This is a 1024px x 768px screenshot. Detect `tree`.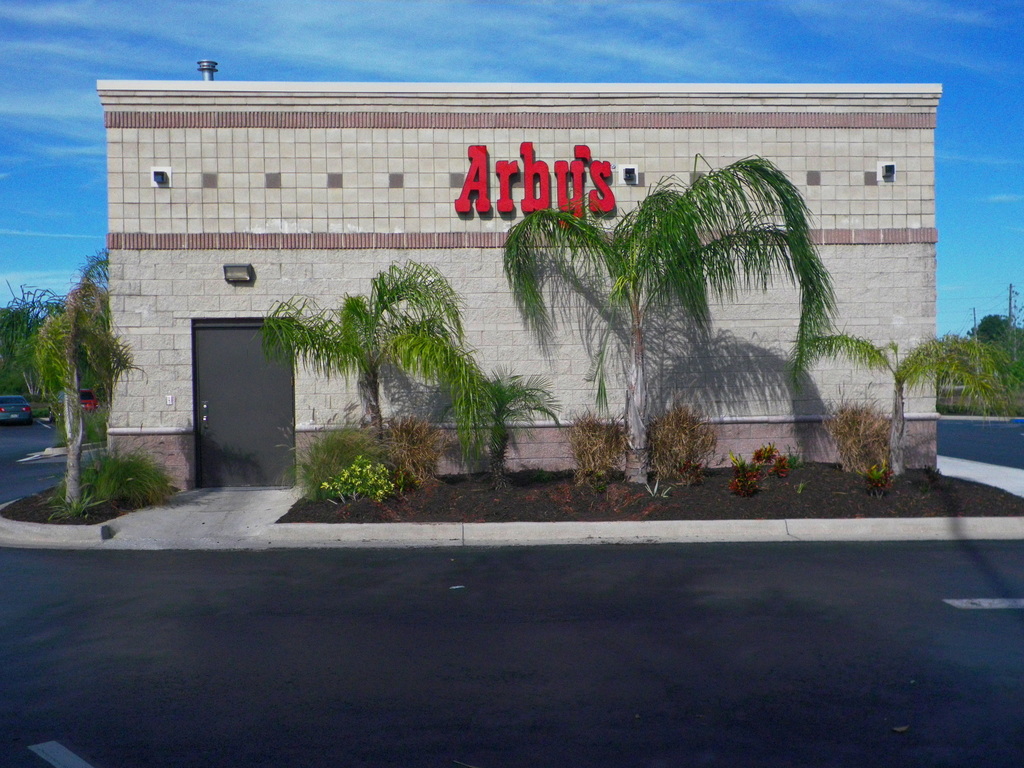
[787, 324, 1011, 490].
